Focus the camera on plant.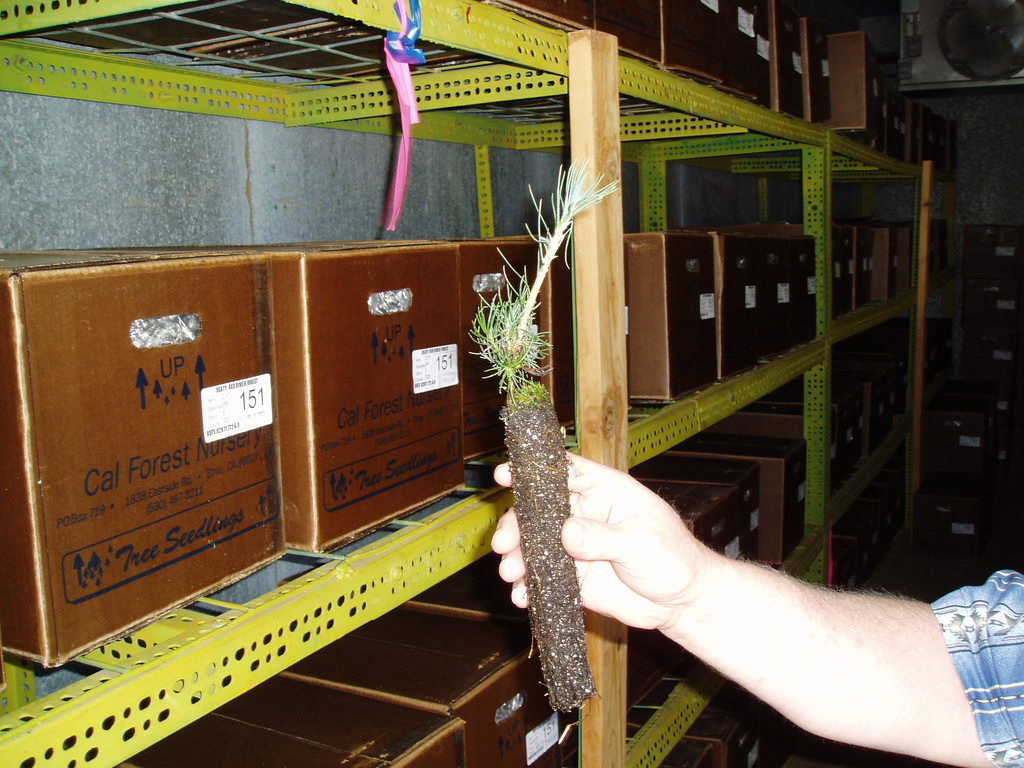
Focus region: [left=426, top=239, right=662, bottom=735].
